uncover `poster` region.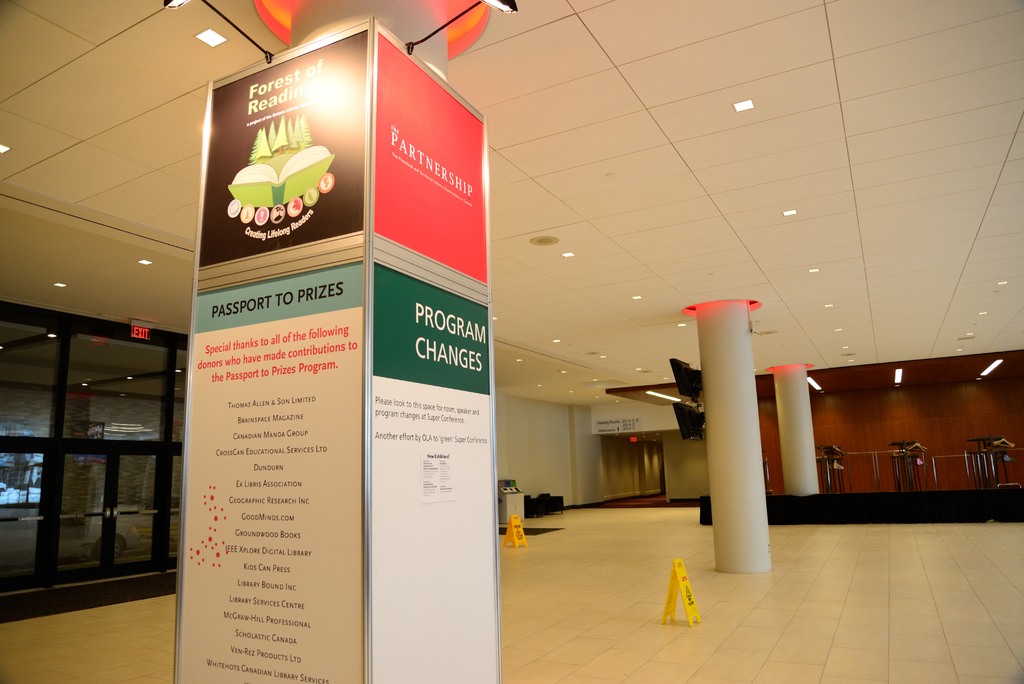
Uncovered: [179, 263, 368, 683].
